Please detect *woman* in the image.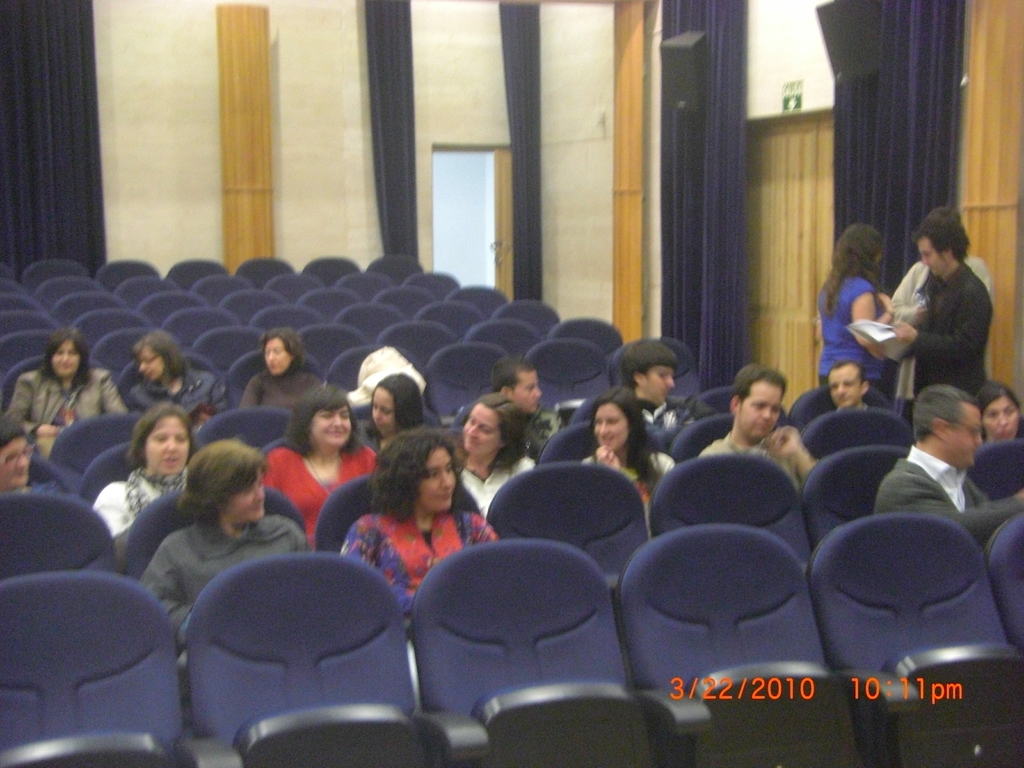
456:390:538:519.
